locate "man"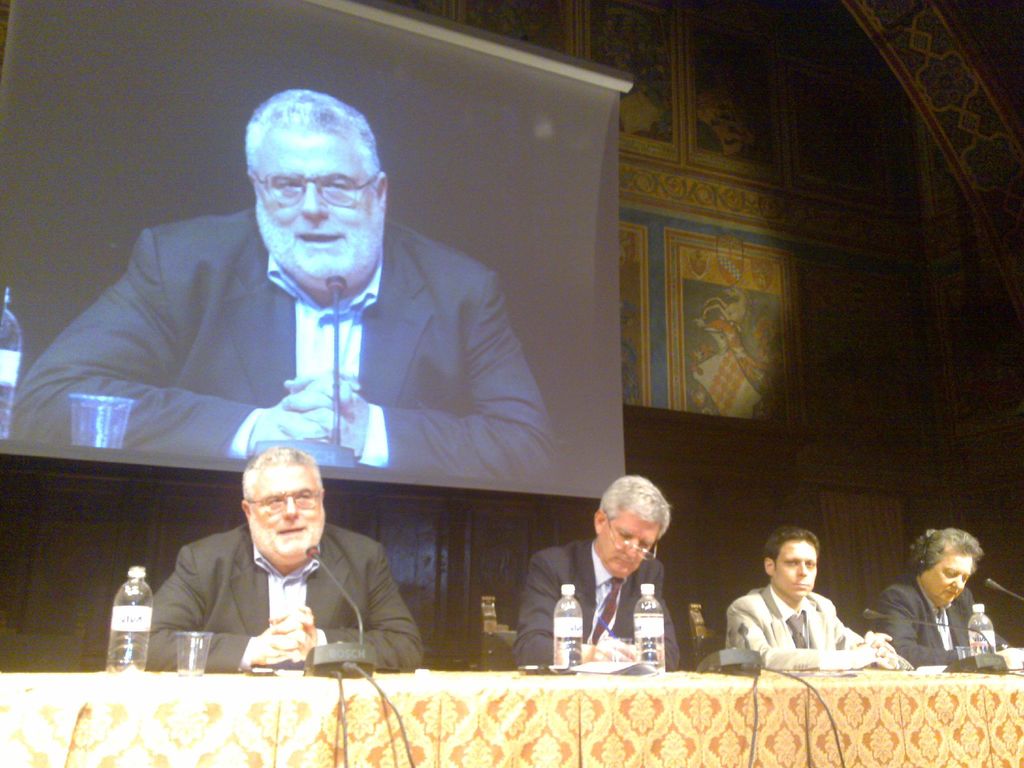
l=159, t=439, r=422, b=672
